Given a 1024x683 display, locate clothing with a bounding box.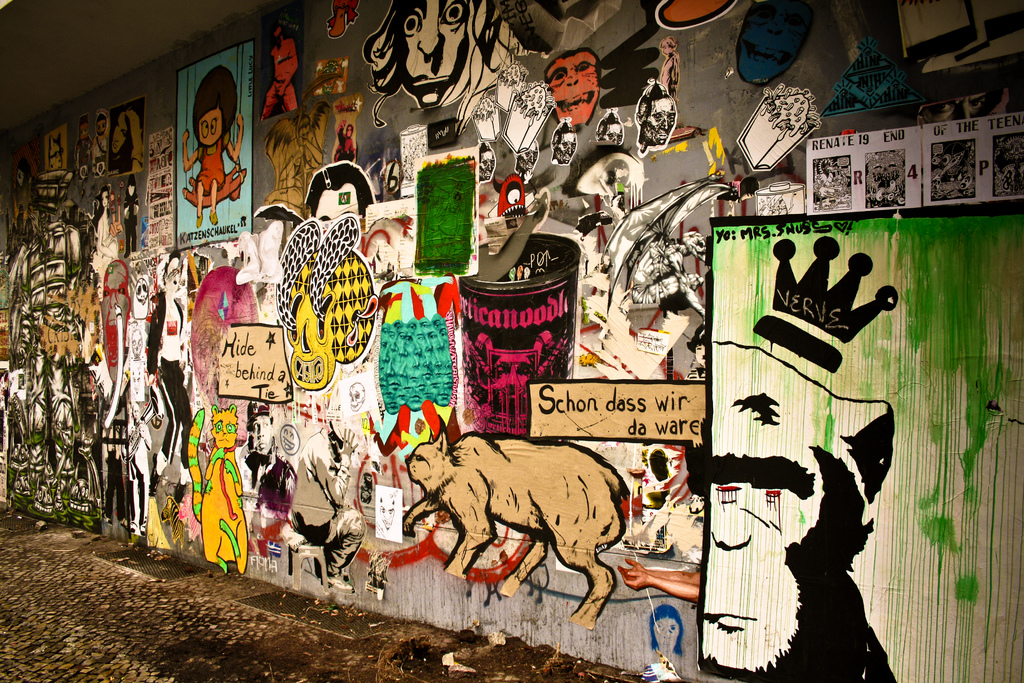
Located: left=196, top=138, right=227, bottom=196.
